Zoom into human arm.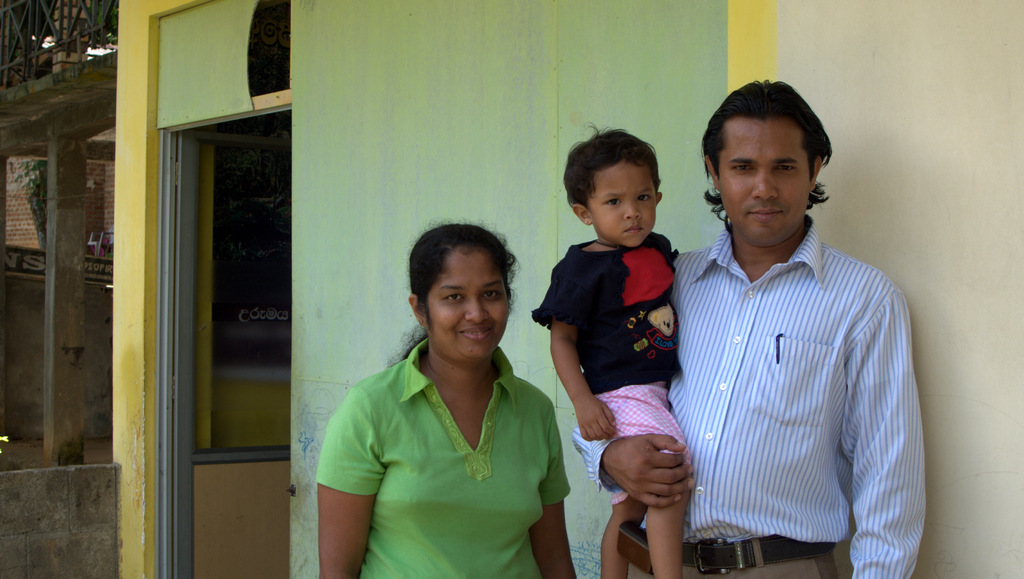
Zoom target: 537,263,620,455.
